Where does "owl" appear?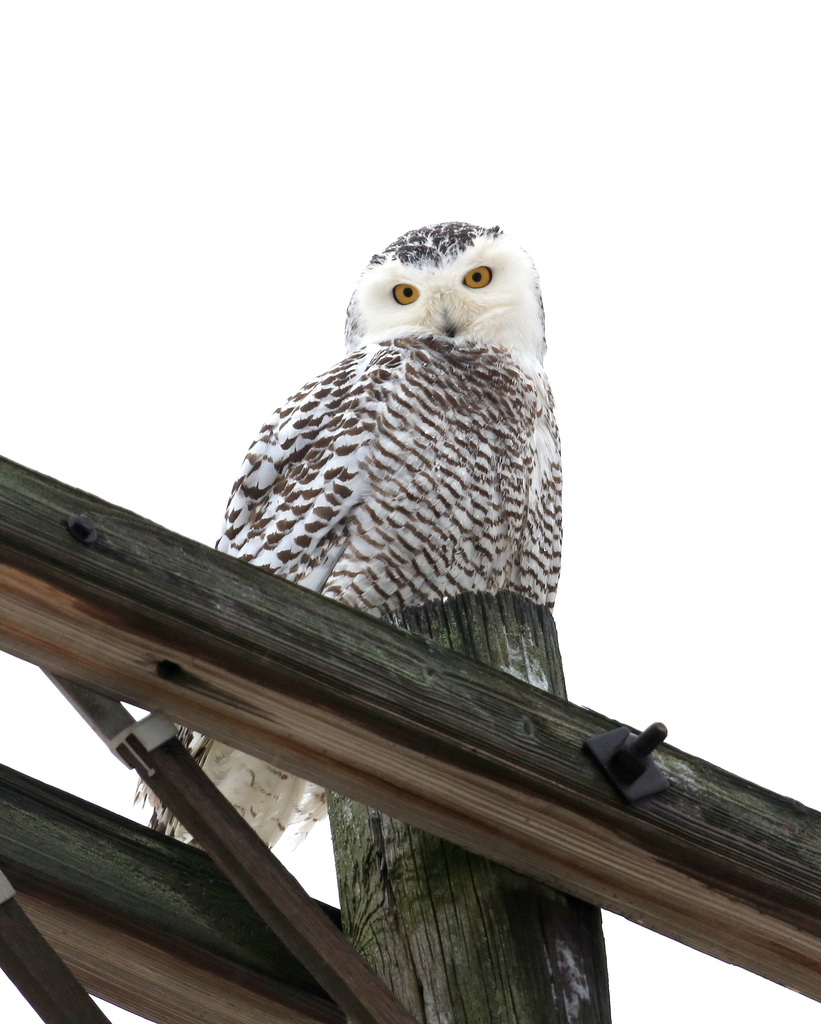
Appears at 98:200:592:861.
